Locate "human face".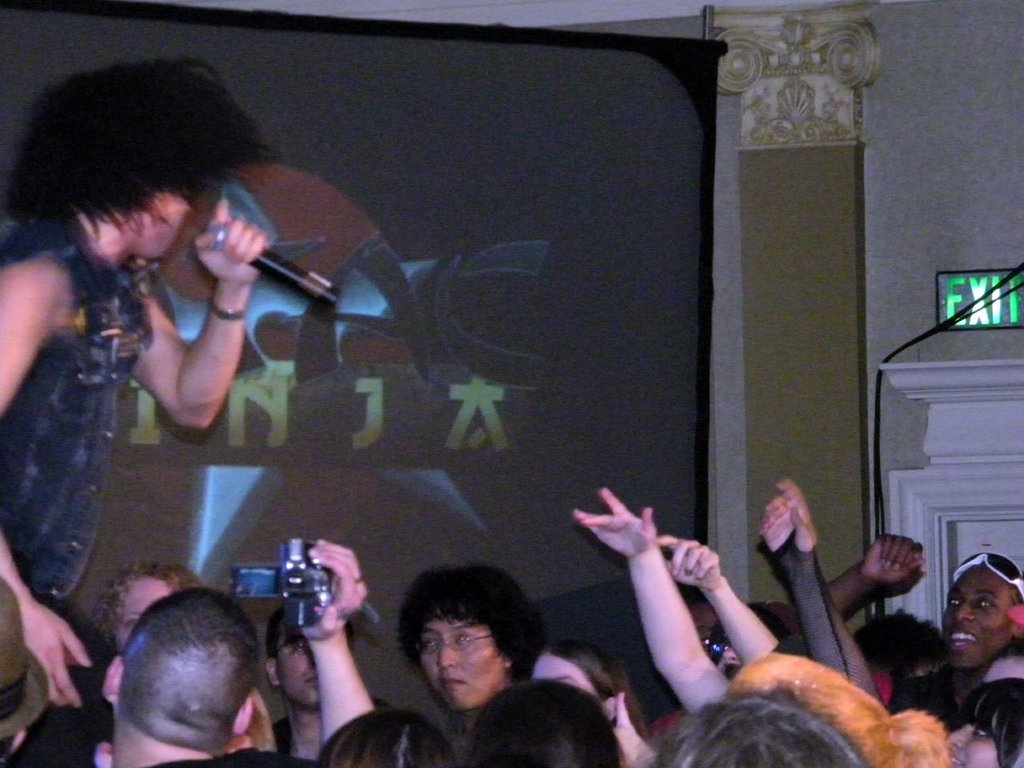
Bounding box: [x1=127, y1=178, x2=190, y2=262].
